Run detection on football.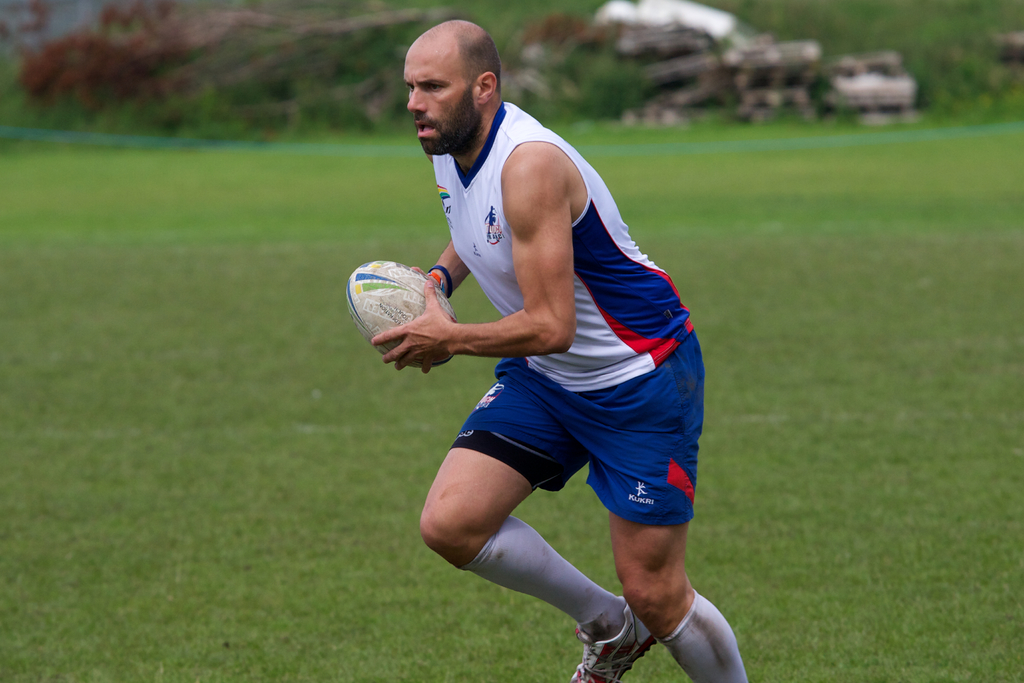
Result: l=344, t=260, r=454, b=366.
